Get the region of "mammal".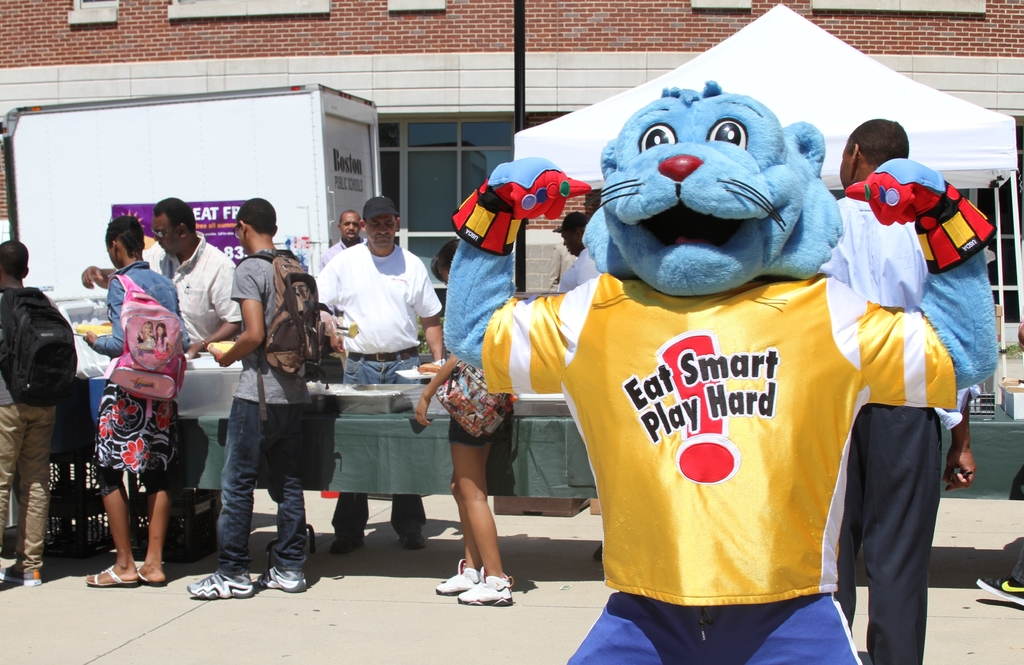
(x1=137, y1=320, x2=155, y2=360).
